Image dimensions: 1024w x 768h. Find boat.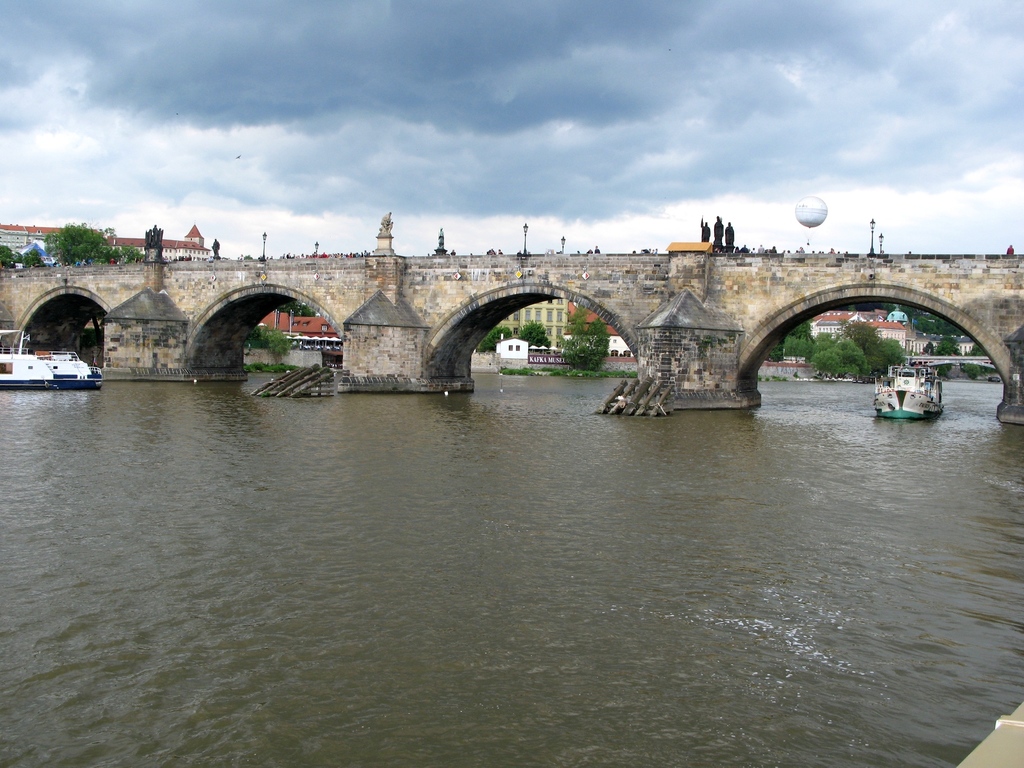
locate(0, 325, 106, 393).
